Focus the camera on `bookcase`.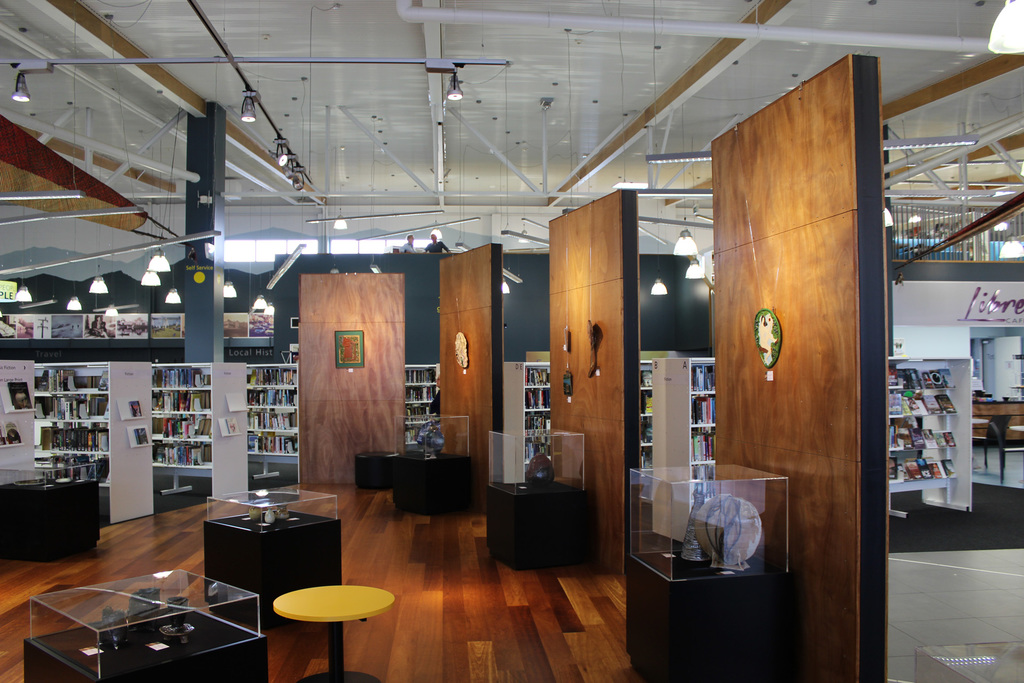
Focus region: detection(244, 363, 300, 459).
